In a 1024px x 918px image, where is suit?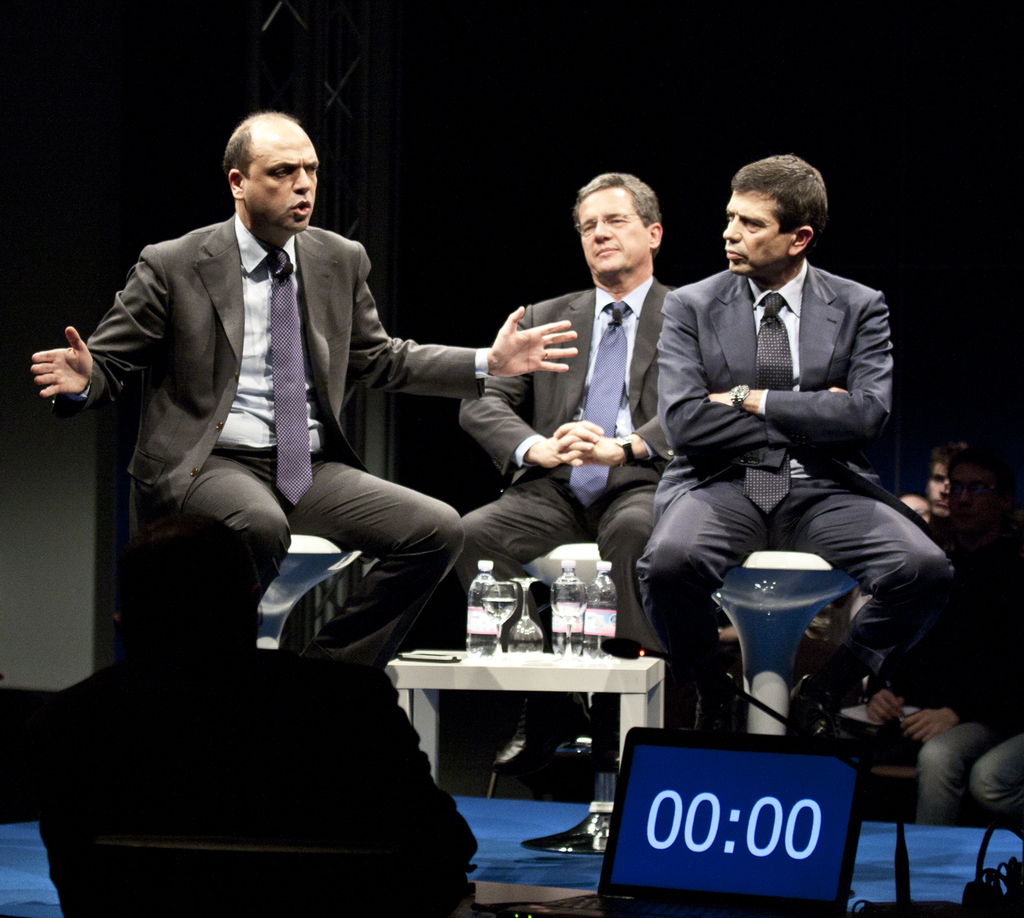
{"x1": 628, "y1": 258, "x2": 950, "y2": 685}.
